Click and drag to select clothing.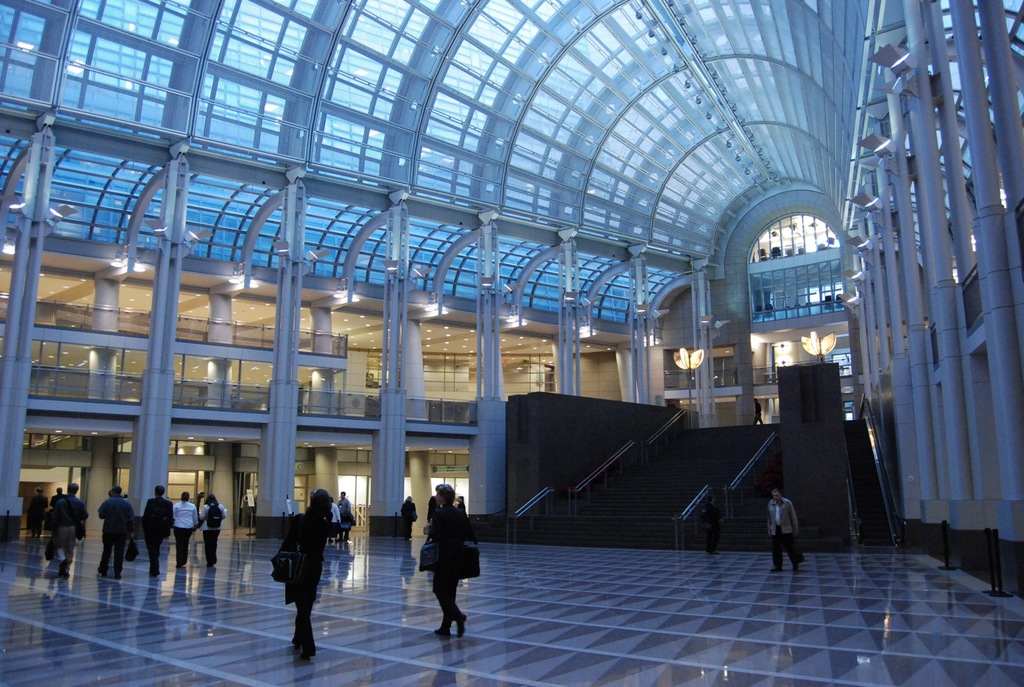
Selection: [430, 501, 468, 626].
